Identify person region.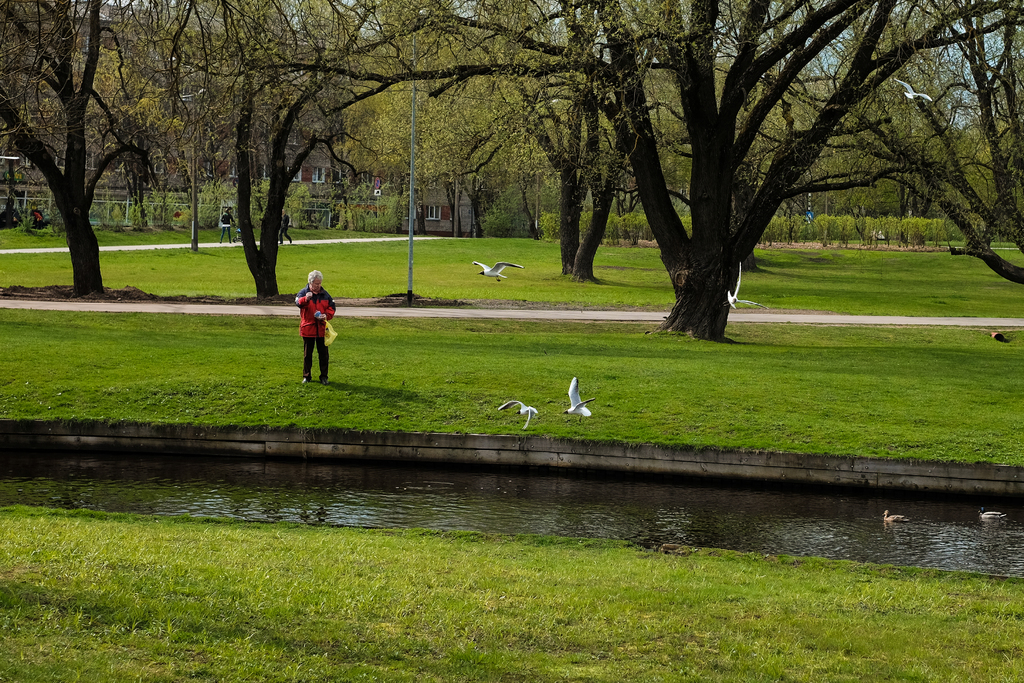
Region: (x1=284, y1=265, x2=332, y2=377).
